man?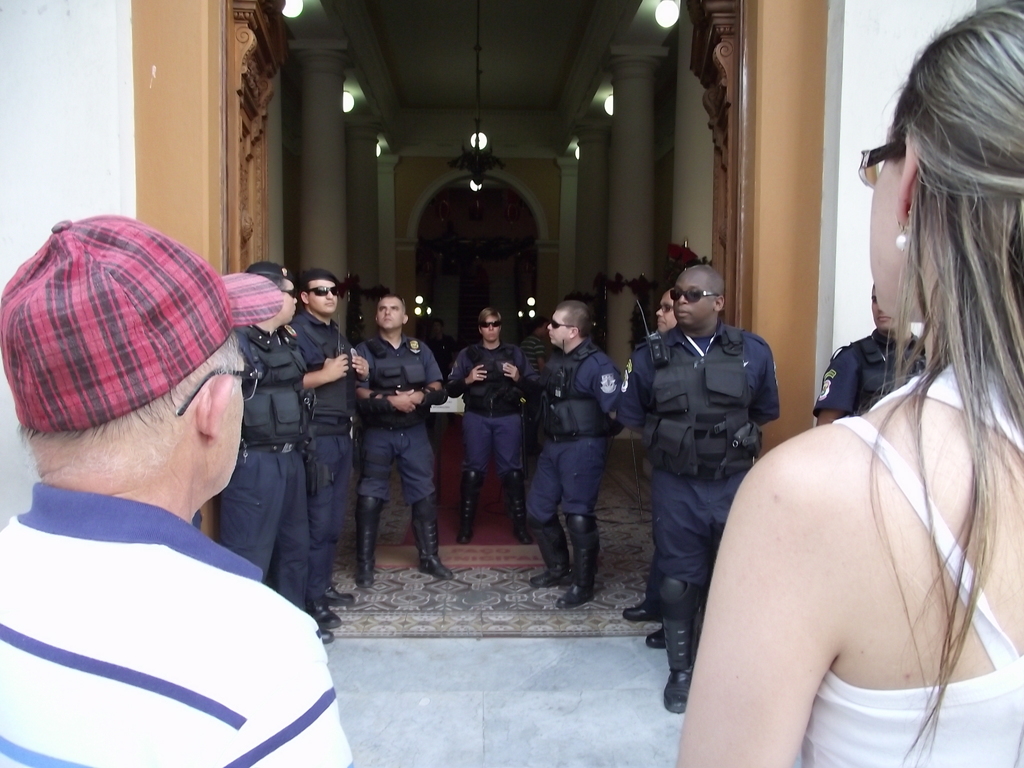
region(292, 269, 370, 621)
